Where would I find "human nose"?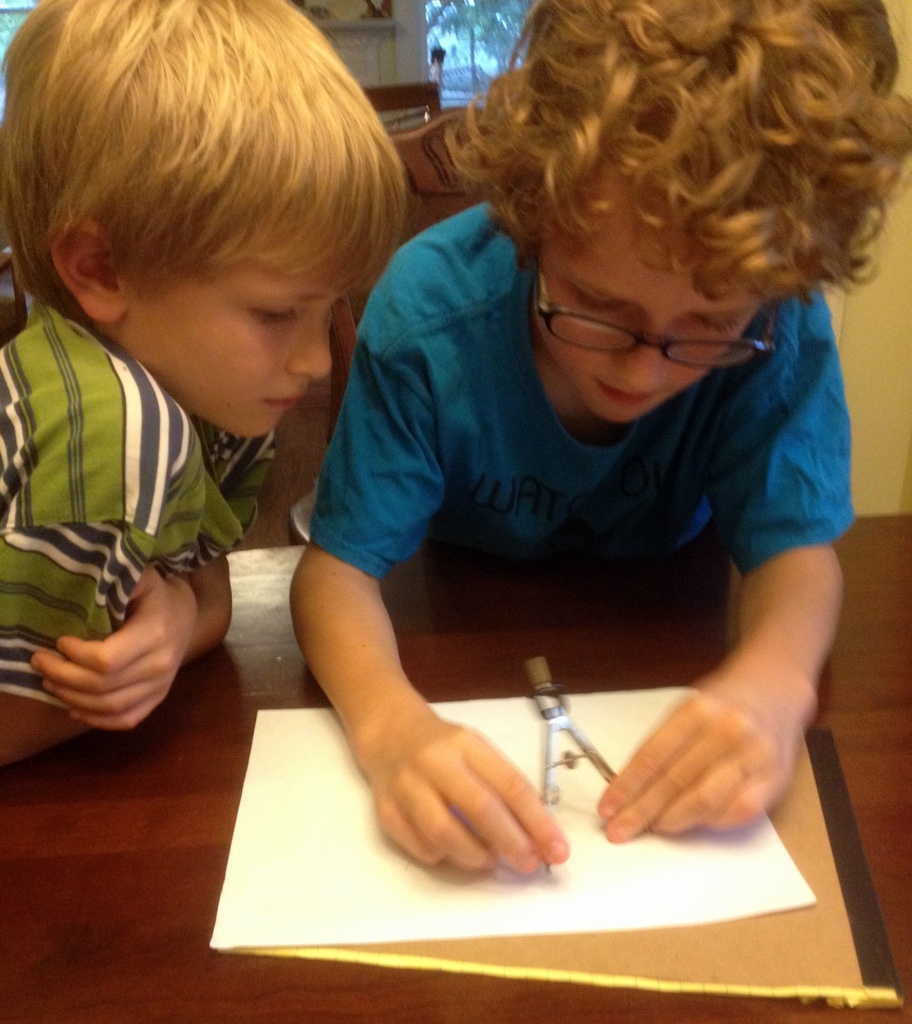
At detection(292, 318, 328, 382).
